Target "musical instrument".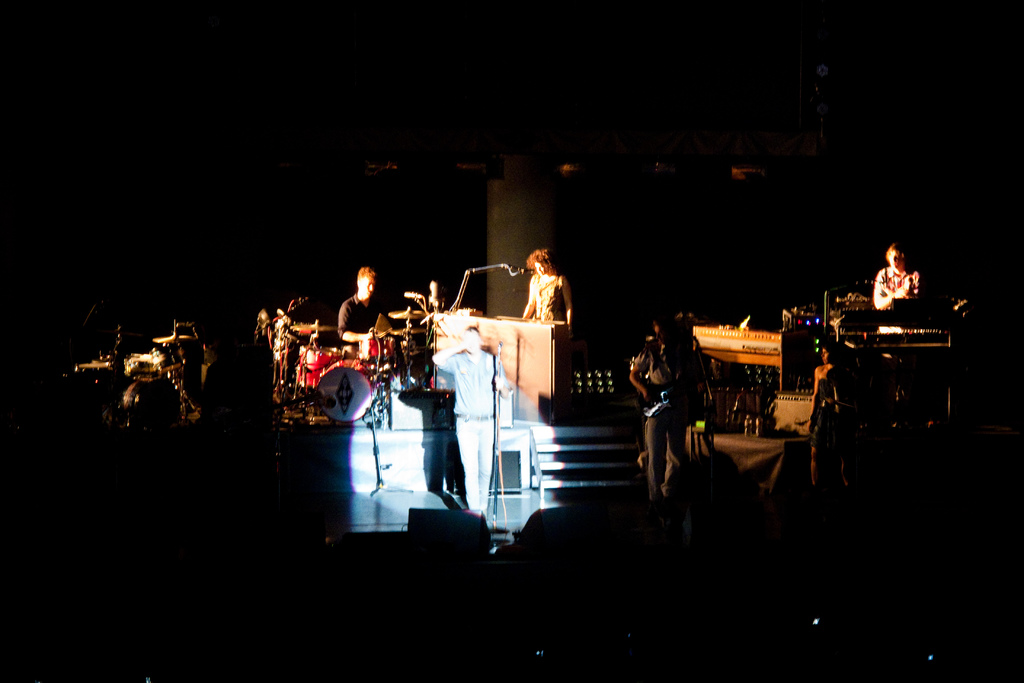
Target region: BBox(387, 329, 426, 339).
